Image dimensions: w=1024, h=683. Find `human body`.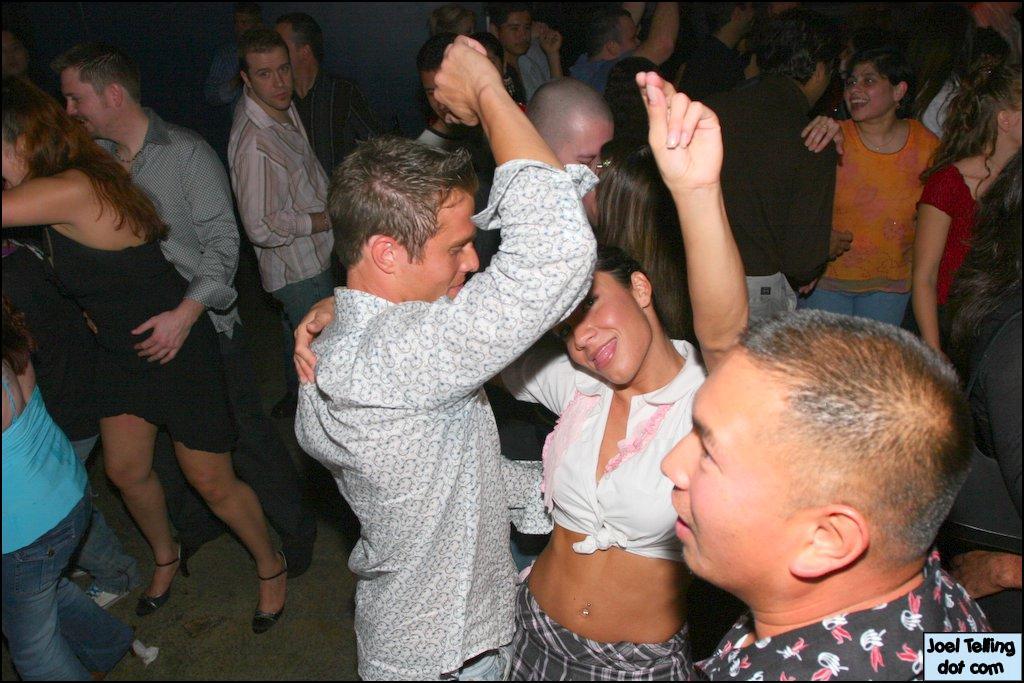
{"left": 281, "top": 238, "right": 699, "bottom": 682}.
